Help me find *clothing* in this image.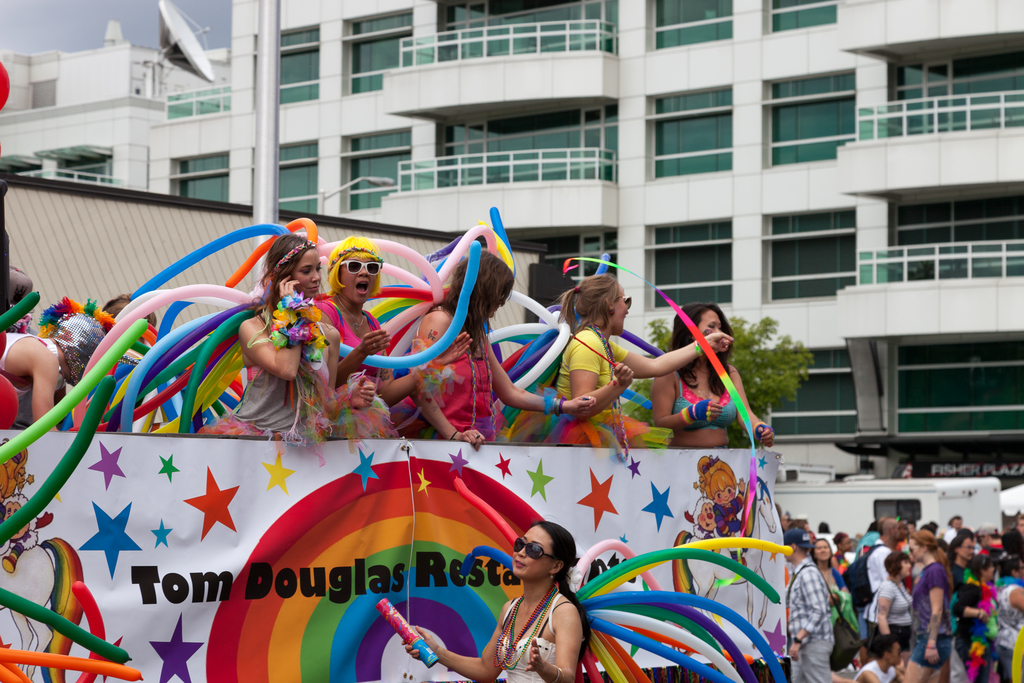
Found it: [856, 659, 897, 682].
